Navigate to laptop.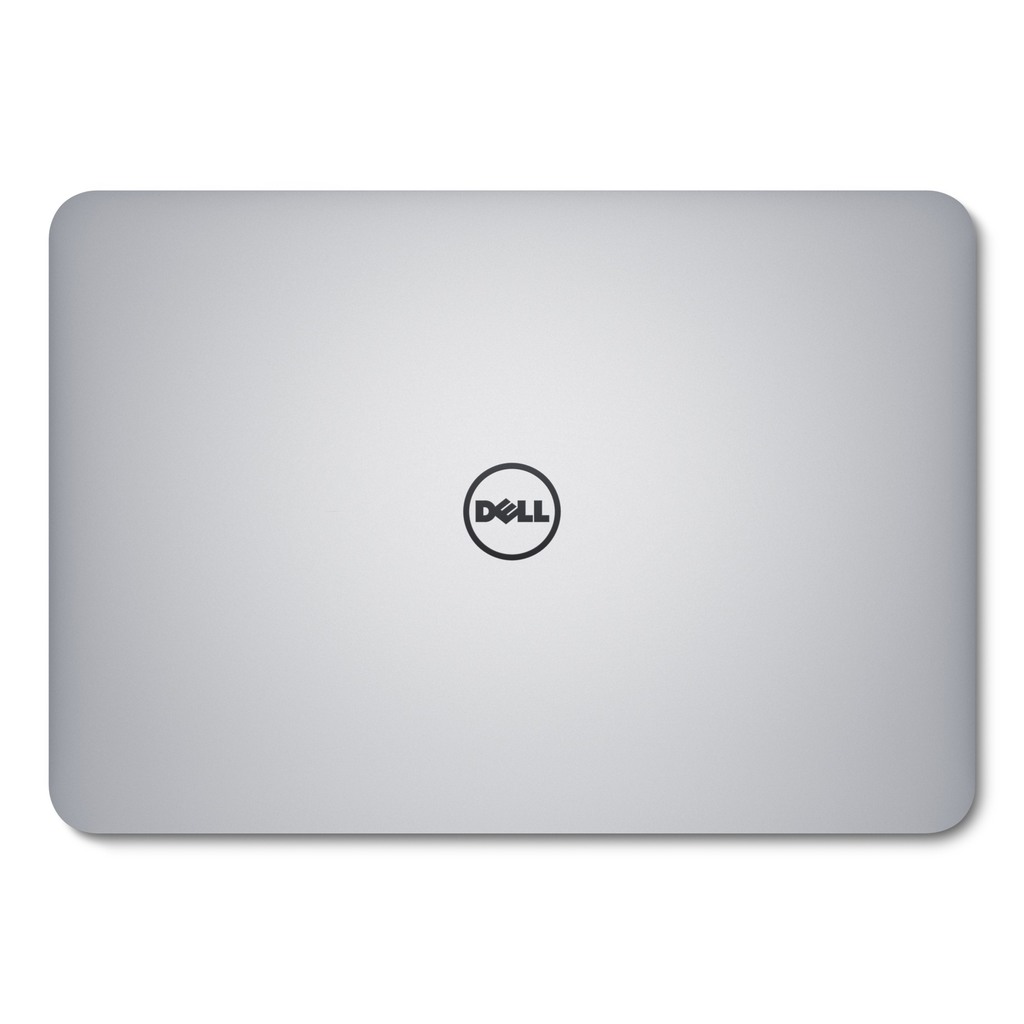
Navigation target: region(5, 193, 1022, 877).
